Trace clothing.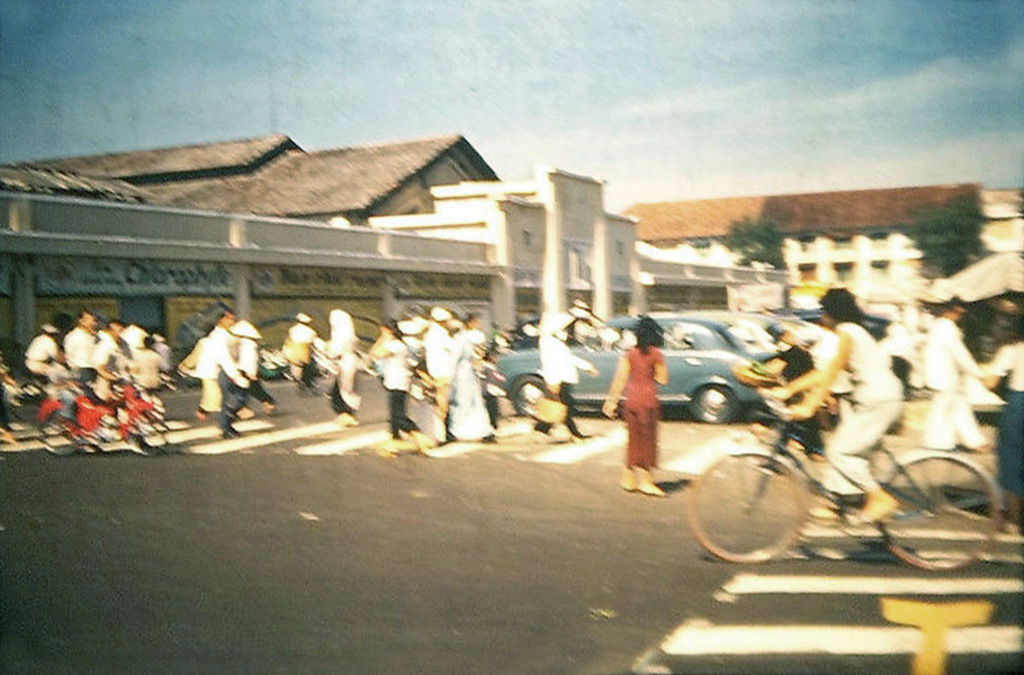
Traced to {"x1": 826, "y1": 324, "x2": 904, "y2": 501}.
